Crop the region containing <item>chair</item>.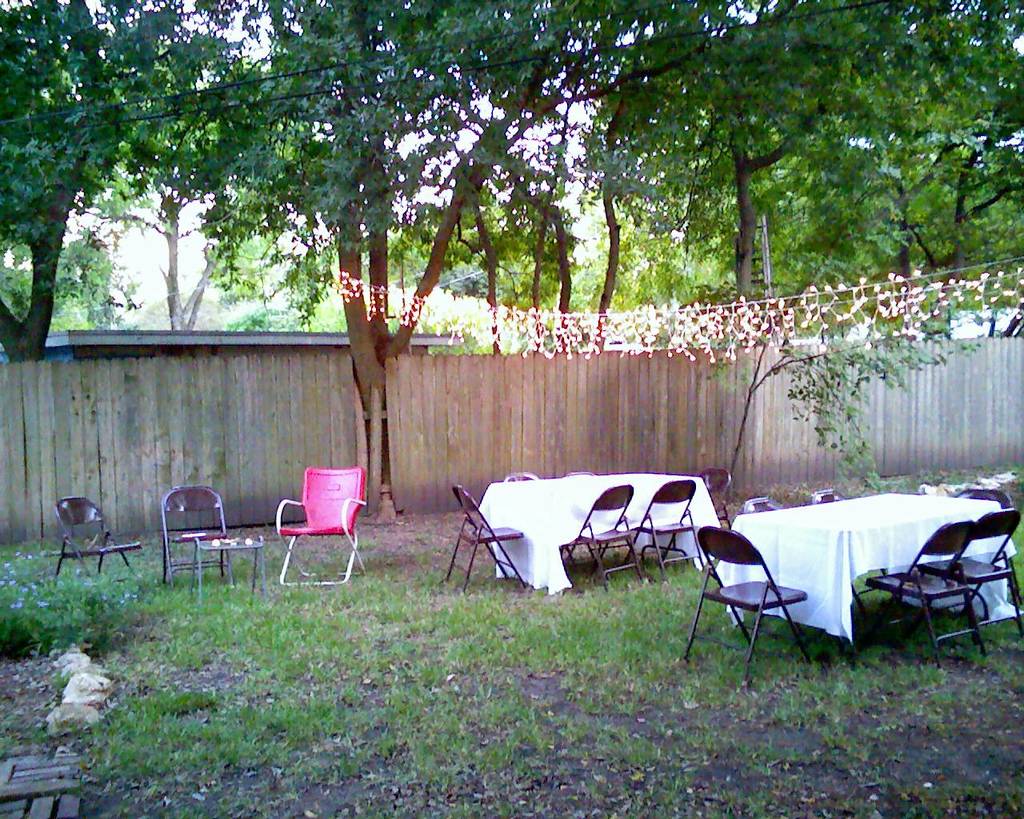
Crop region: crop(623, 477, 698, 573).
